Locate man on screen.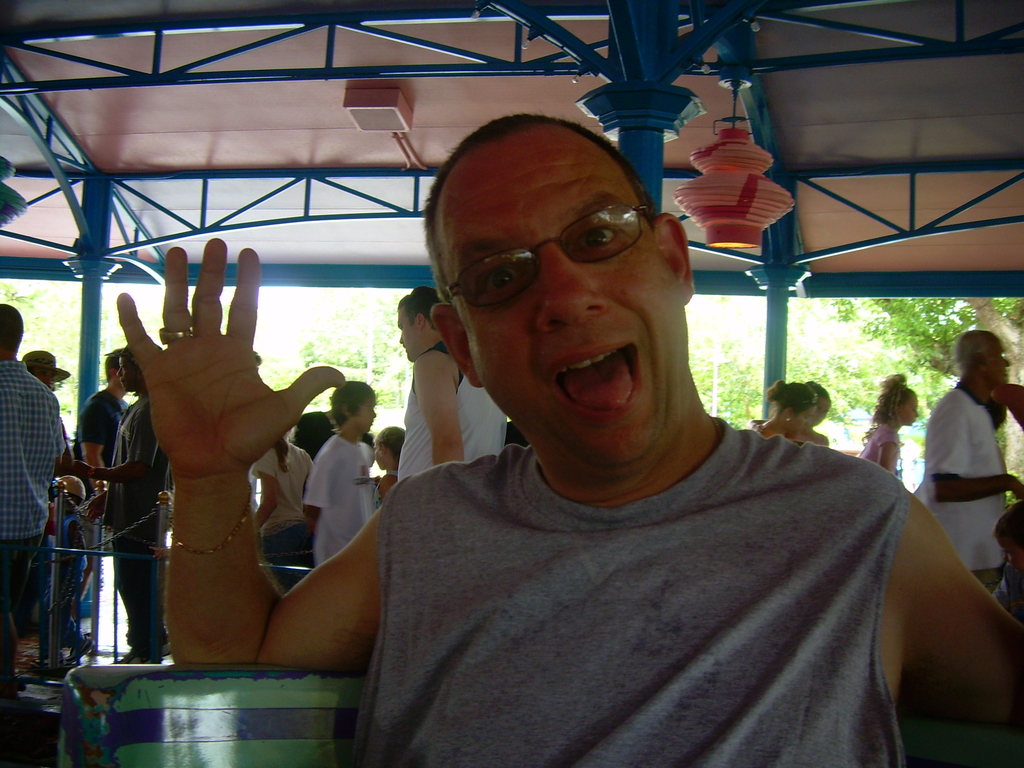
On screen at pyautogui.locateOnScreen(75, 346, 133, 660).
